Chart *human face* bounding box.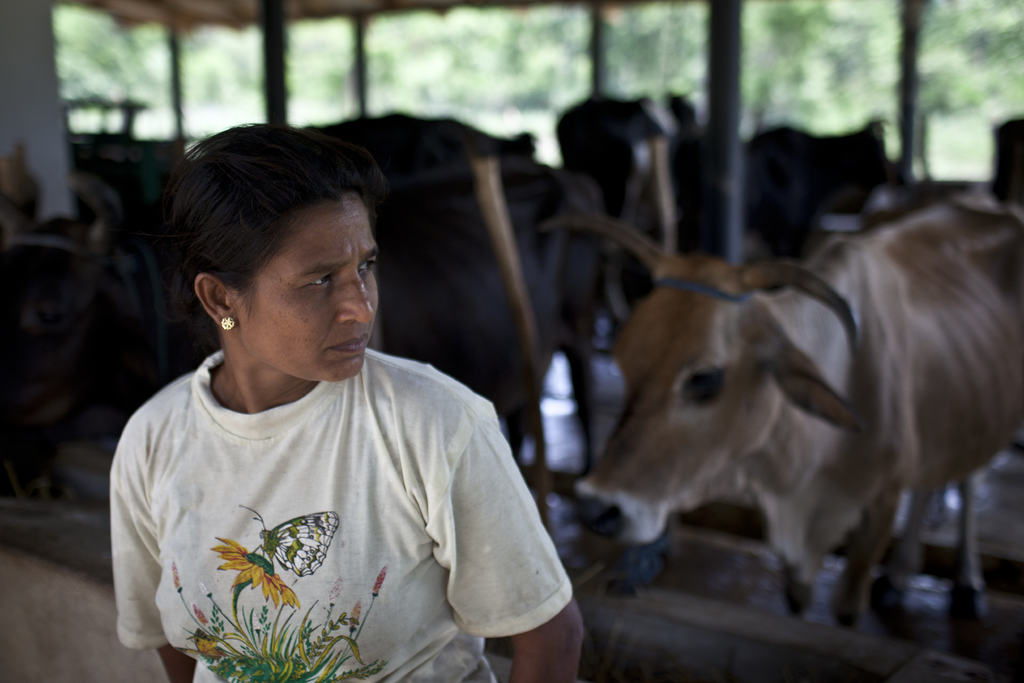
Charted: bbox=[227, 190, 383, 381].
